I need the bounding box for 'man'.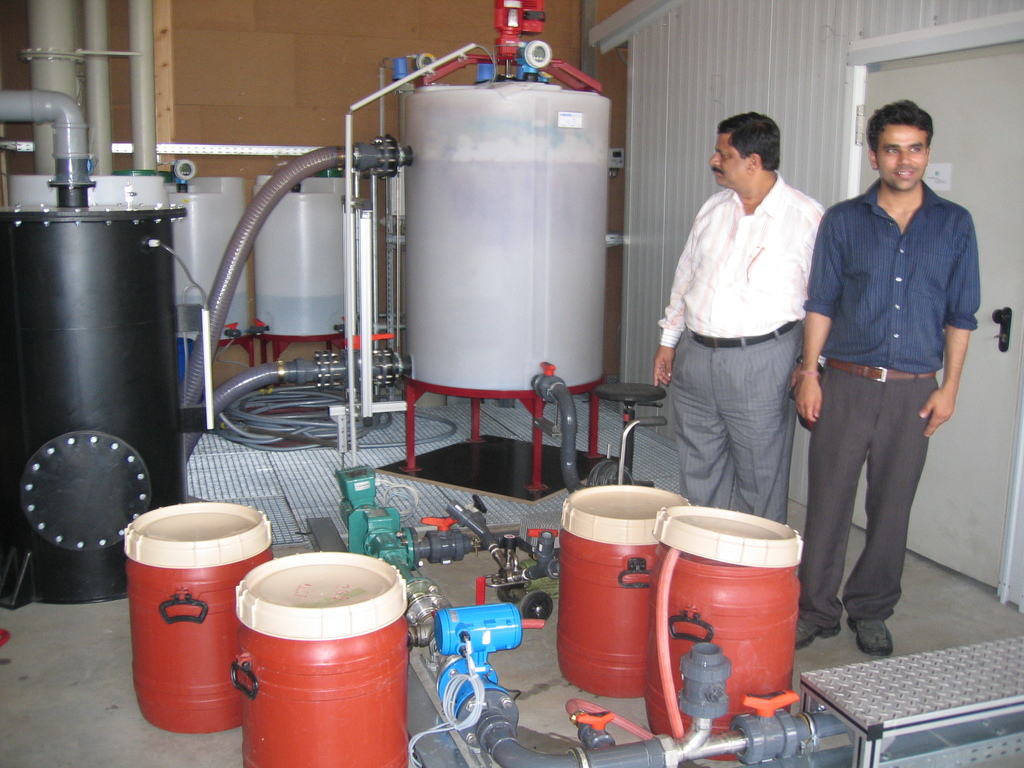
Here it is: locate(795, 97, 986, 661).
